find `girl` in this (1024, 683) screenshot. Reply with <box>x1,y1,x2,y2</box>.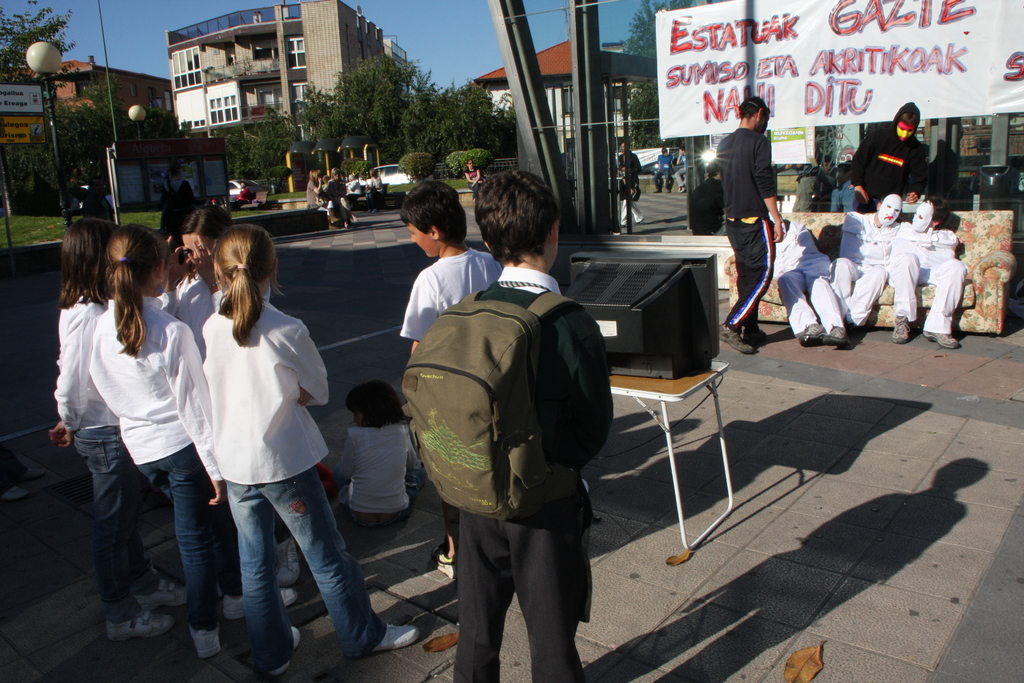
<box>84,222,218,657</box>.
